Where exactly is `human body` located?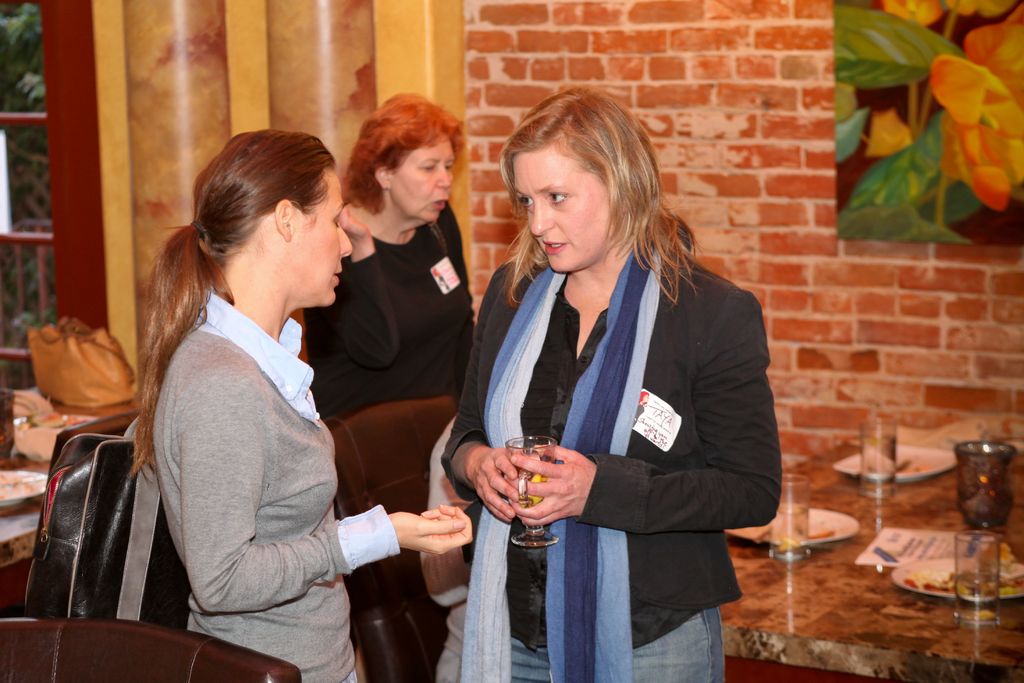
Its bounding box is <bbox>429, 84, 781, 682</bbox>.
